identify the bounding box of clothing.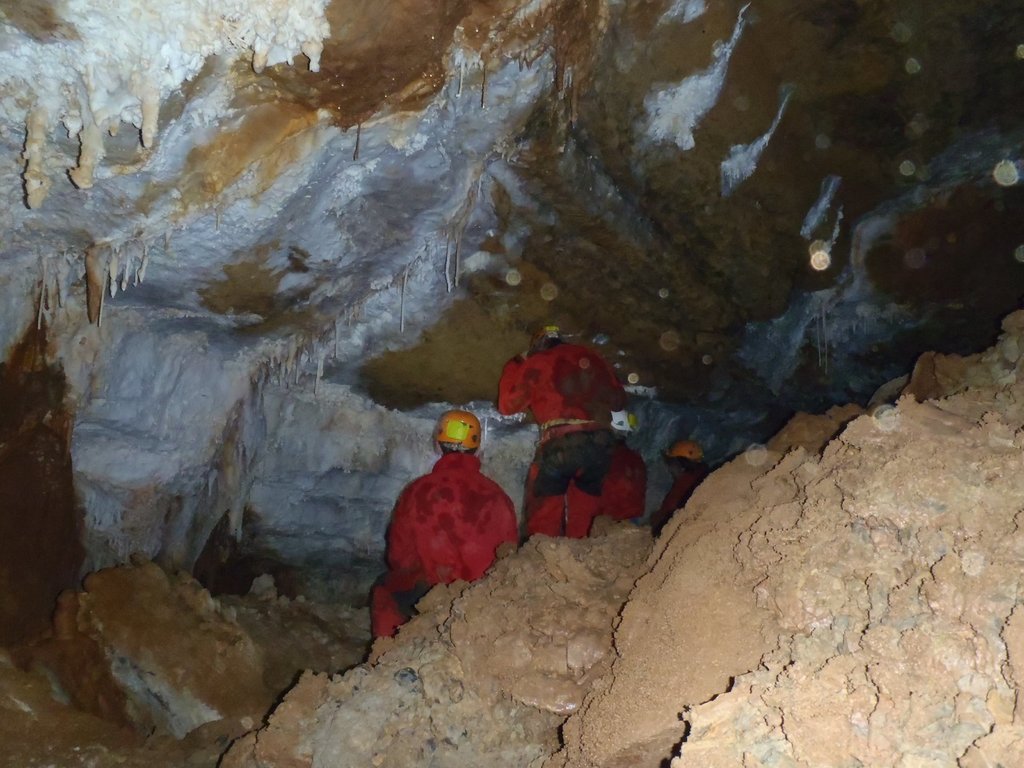
{"left": 362, "top": 448, "right": 525, "bottom": 668}.
